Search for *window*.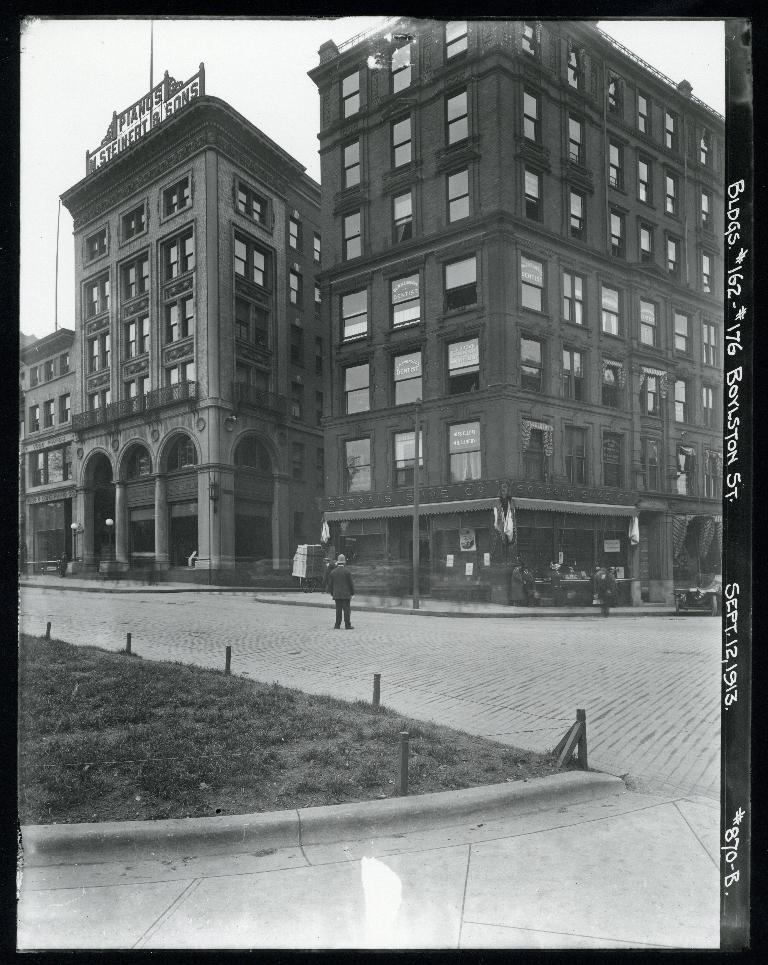
Found at left=123, top=207, right=143, bottom=242.
